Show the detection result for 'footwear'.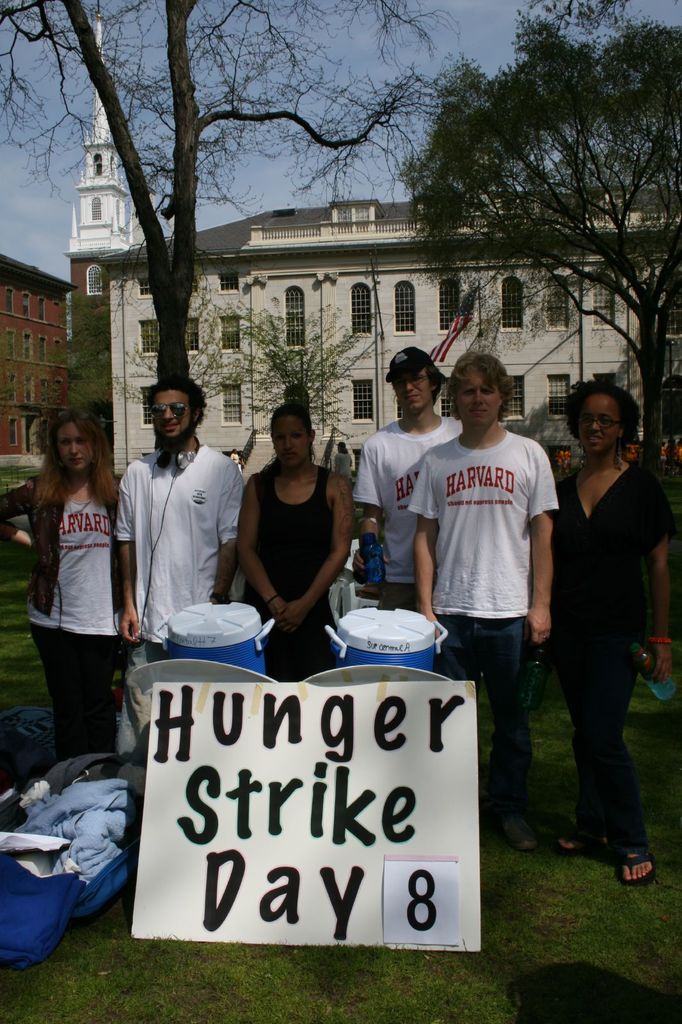
region(560, 813, 614, 862).
